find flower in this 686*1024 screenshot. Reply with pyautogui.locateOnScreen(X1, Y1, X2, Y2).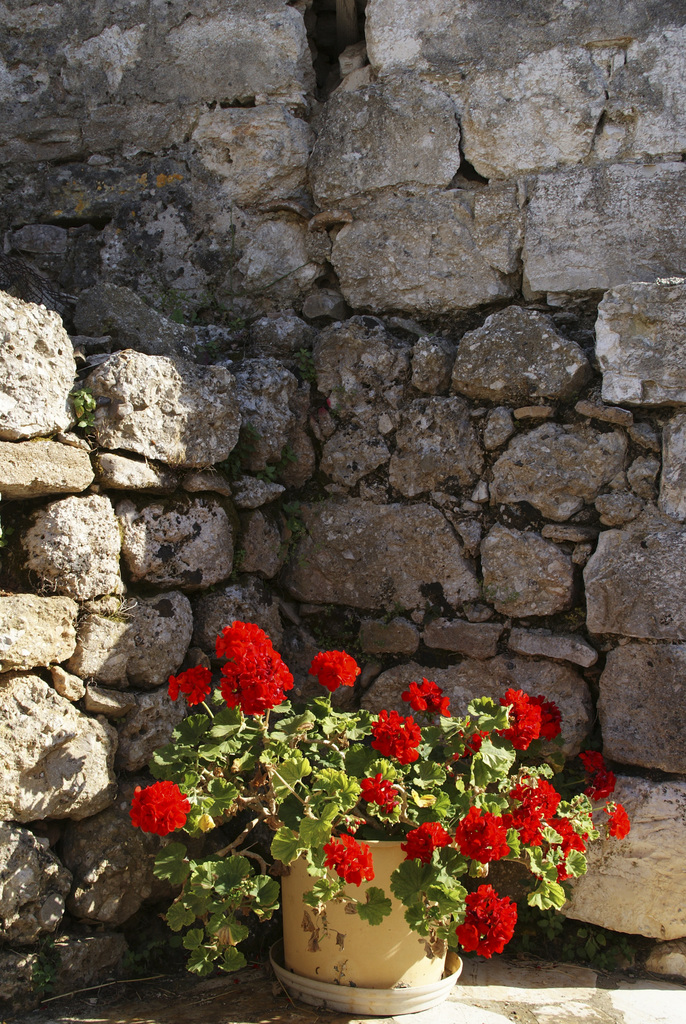
pyautogui.locateOnScreen(360, 772, 393, 817).
